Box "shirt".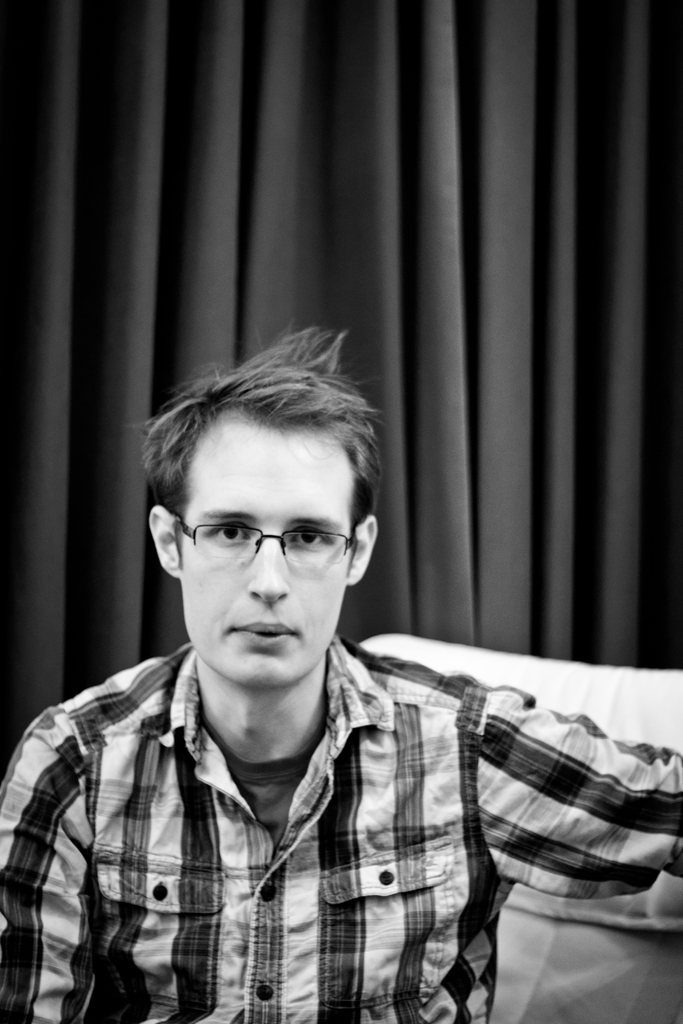
crop(3, 639, 682, 1023).
